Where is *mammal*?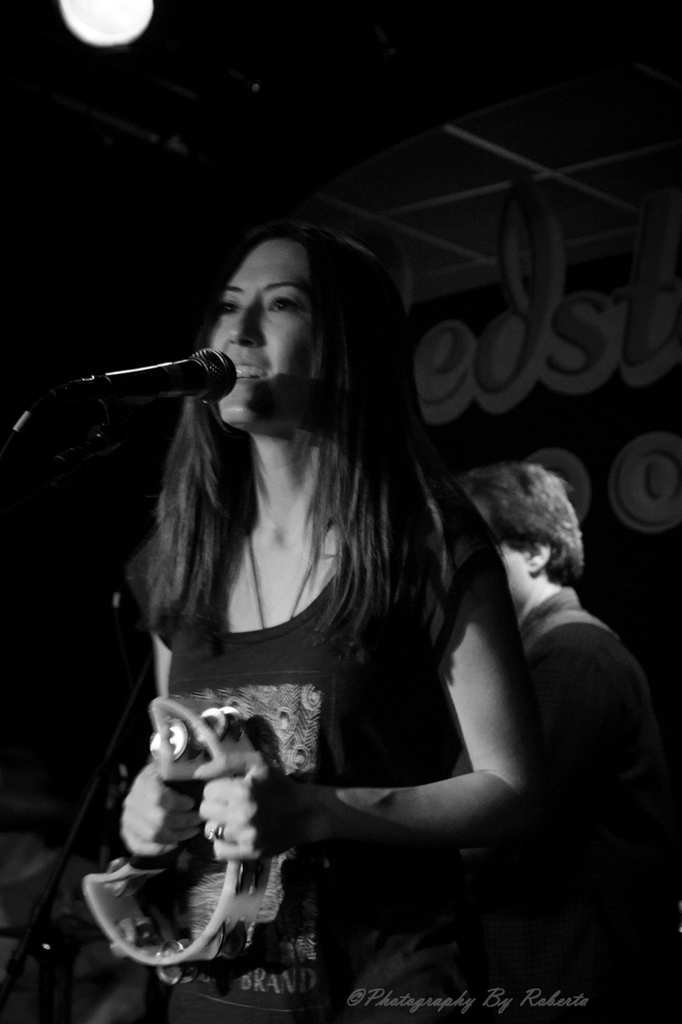
[385,462,670,1011].
